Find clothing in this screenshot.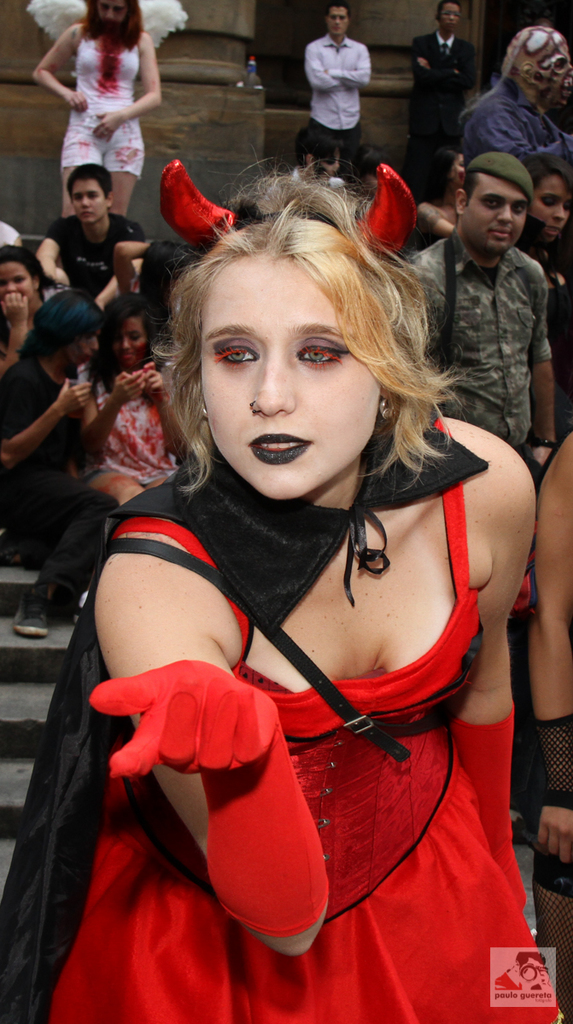
The bounding box for clothing is <region>409, 26, 474, 138</region>.
